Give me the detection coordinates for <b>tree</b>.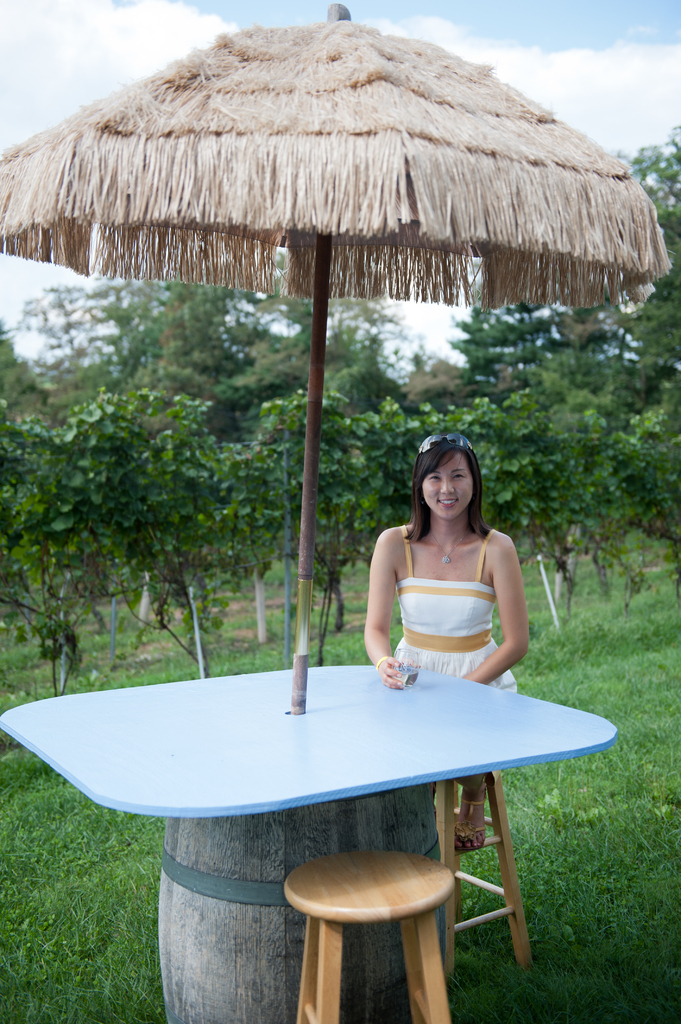
Rect(27, 239, 440, 443).
